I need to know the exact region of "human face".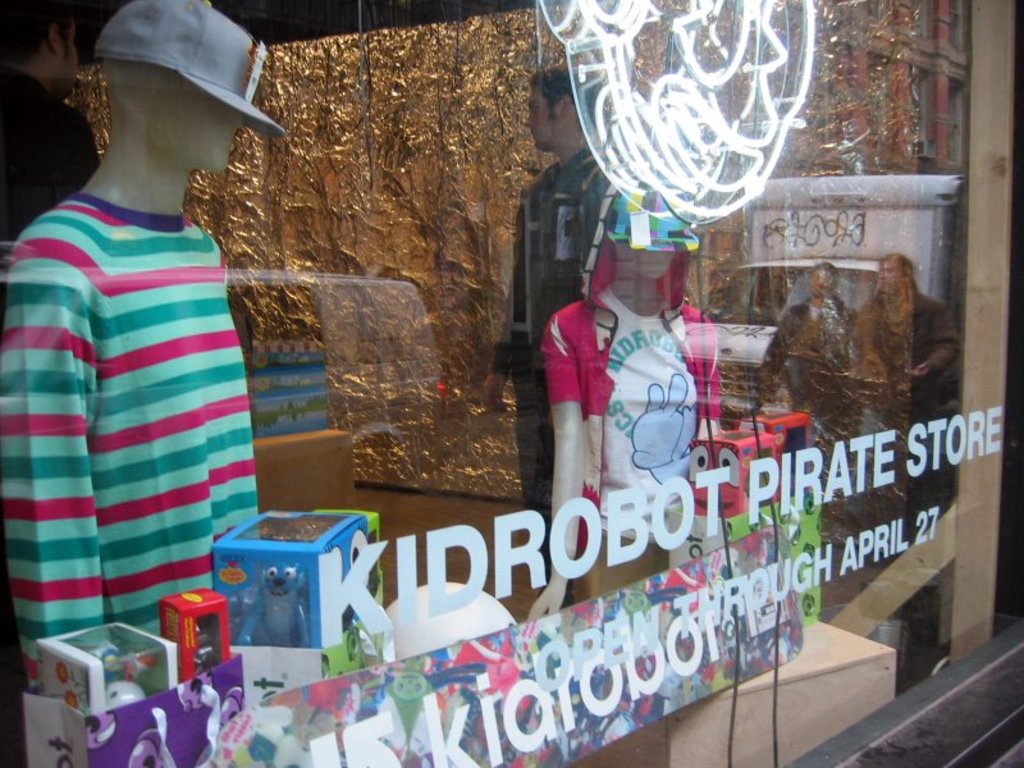
Region: 526/88/556/152.
